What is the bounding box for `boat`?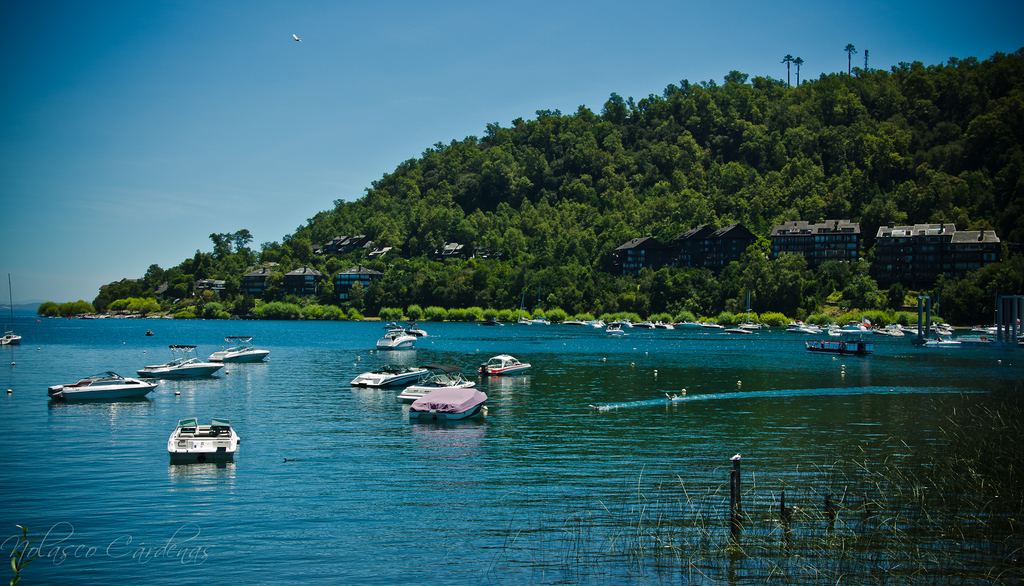
{"x1": 207, "y1": 336, "x2": 270, "y2": 363}.
